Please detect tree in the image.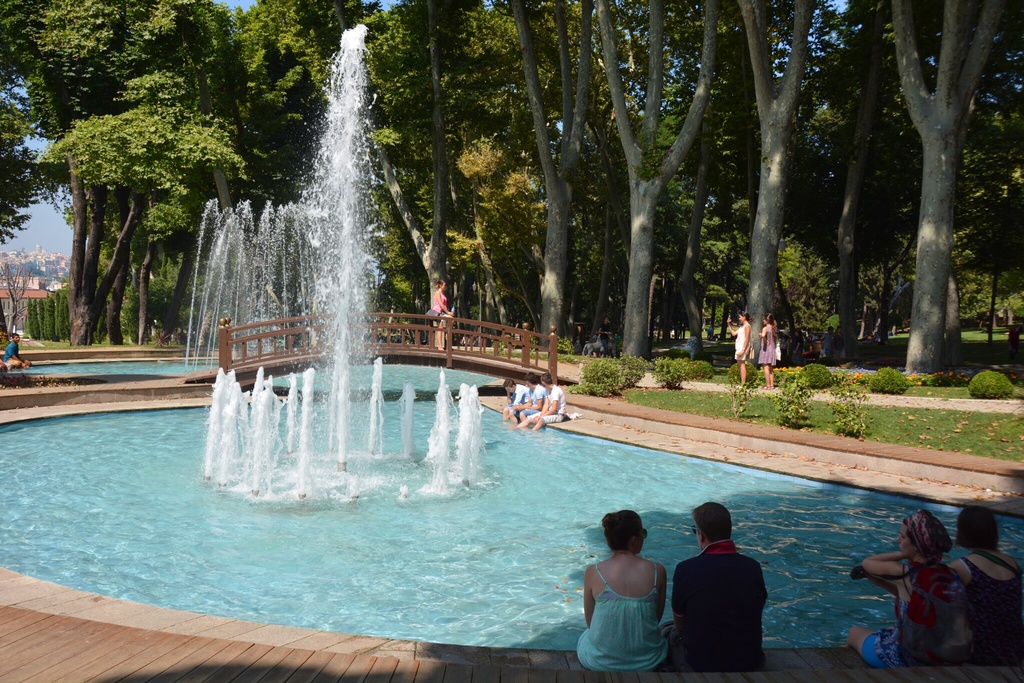
box=[869, 0, 1023, 385].
